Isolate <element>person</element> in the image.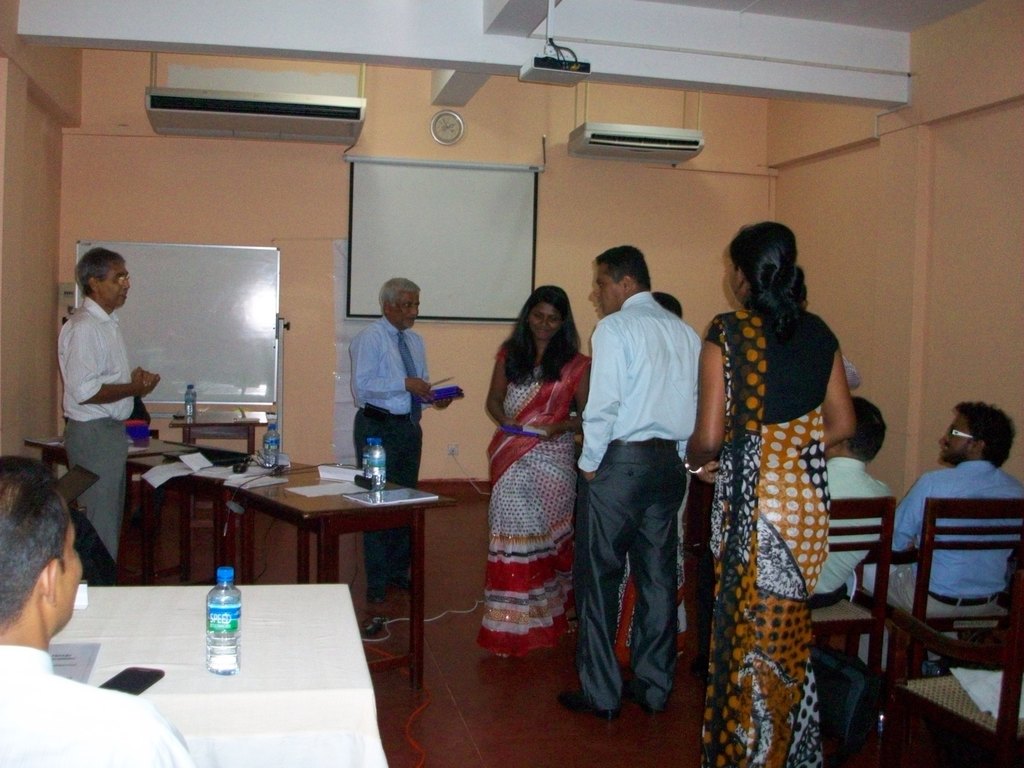
Isolated region: (left=809, top=394, right=893, bottom=607).
